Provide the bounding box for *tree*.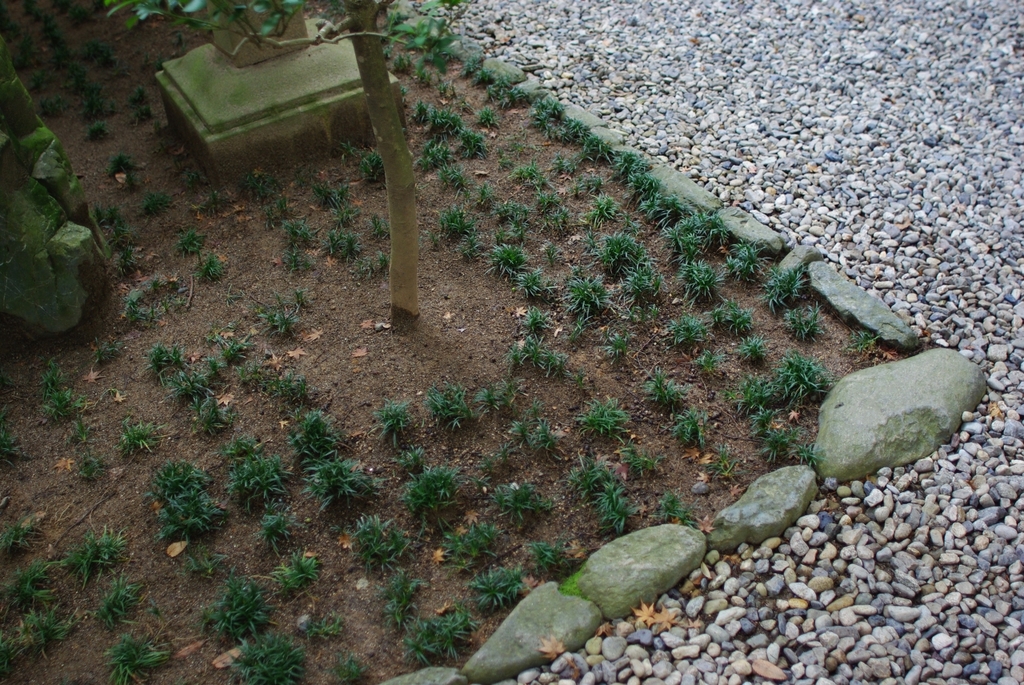
{"x1": 126, "y1": 0, "x2": 449, "y2": 310}.
